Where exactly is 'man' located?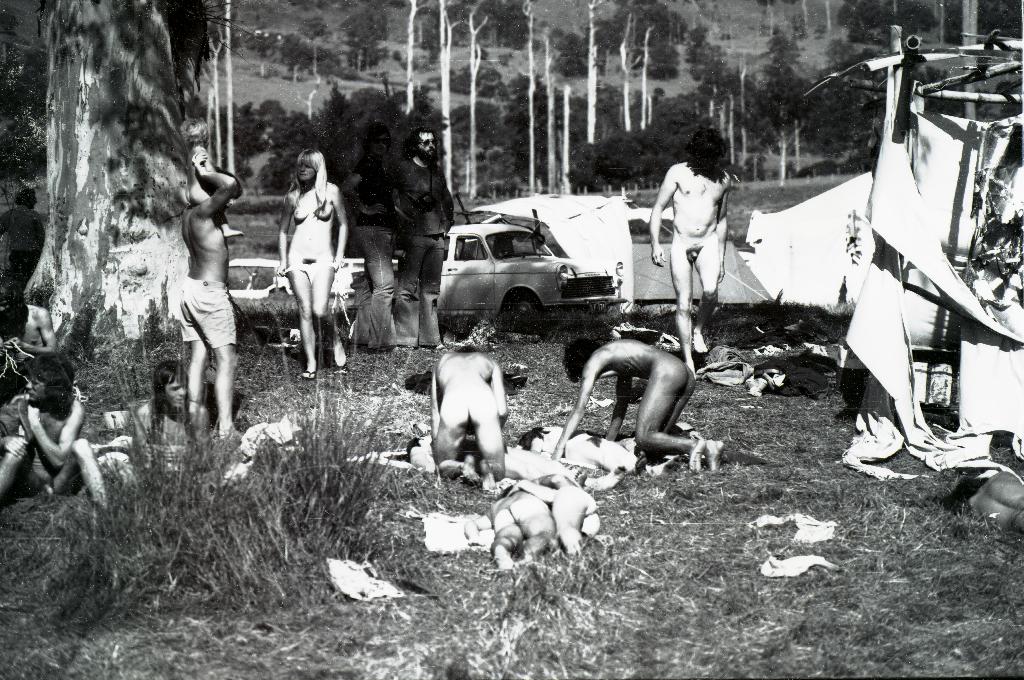
Its bounding box is 527, 473, 594, 555.
